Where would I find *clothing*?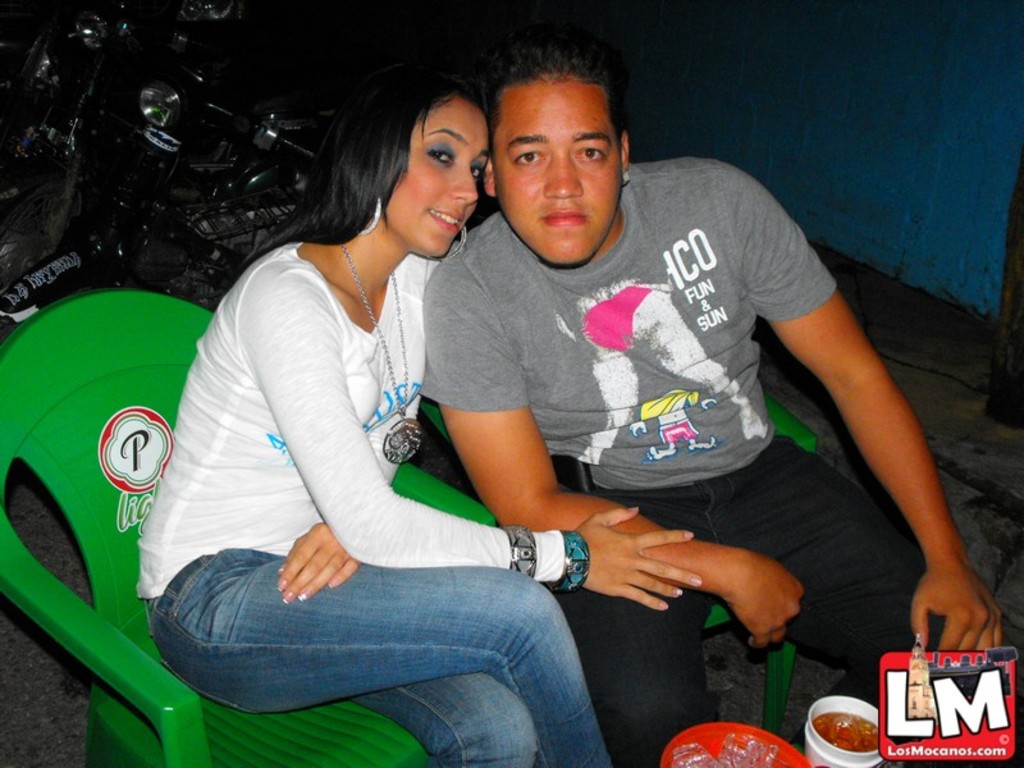
At pyautogui.locateOnScreen(422, 163, 928, 767).
